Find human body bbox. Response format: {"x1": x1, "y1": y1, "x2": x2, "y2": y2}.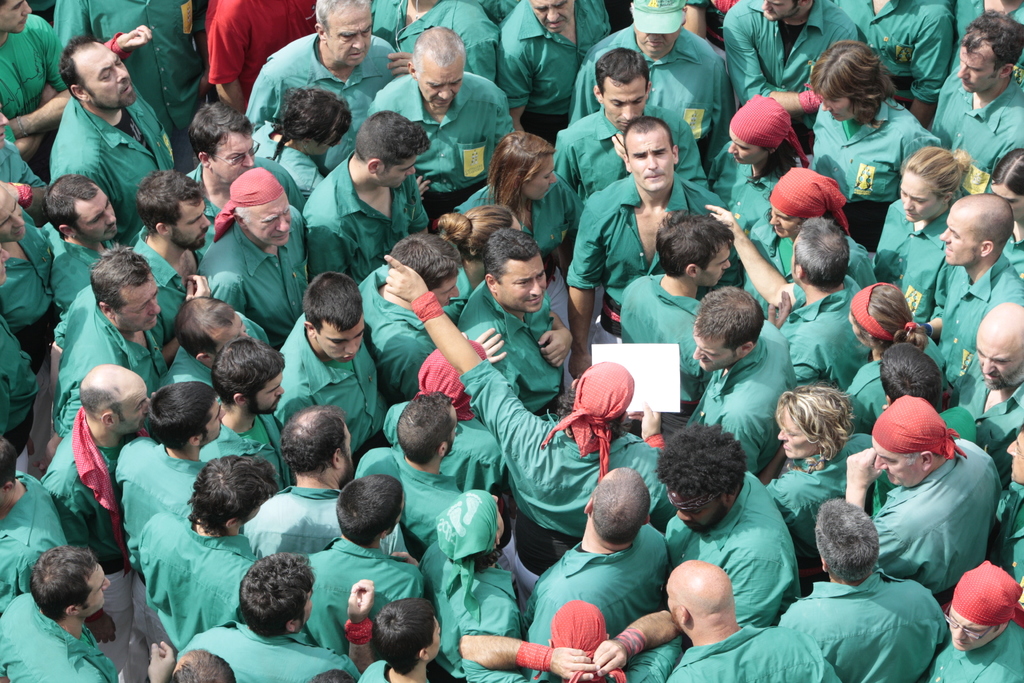
{"x1": 436, "y1": 201, "x2": 530, "y2": 297}.
